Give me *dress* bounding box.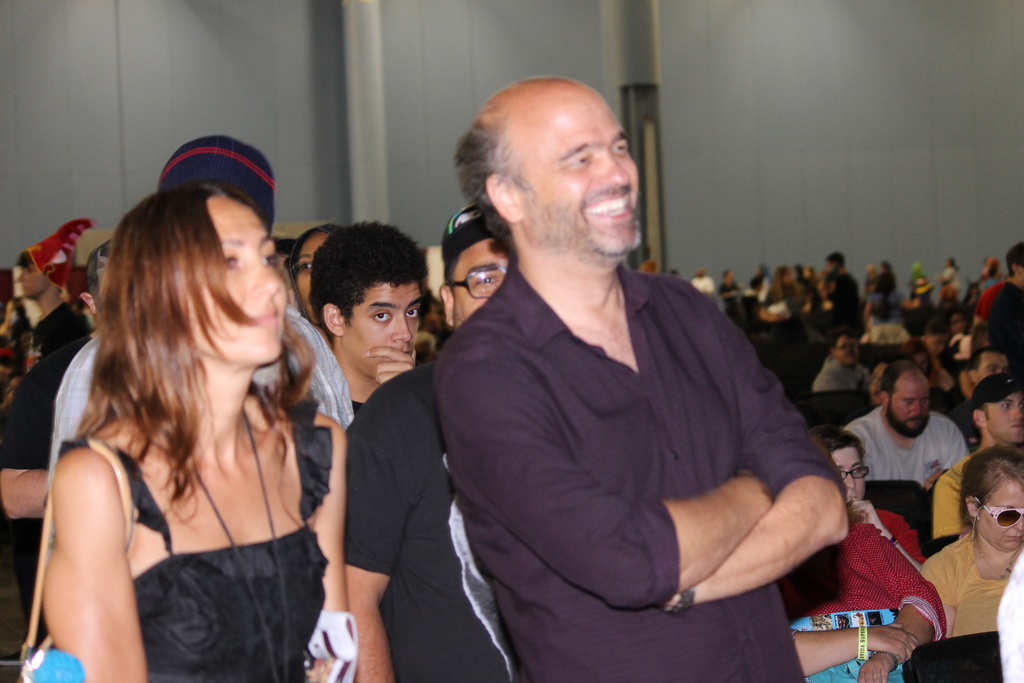
detection(60, 382, 334, 682).
